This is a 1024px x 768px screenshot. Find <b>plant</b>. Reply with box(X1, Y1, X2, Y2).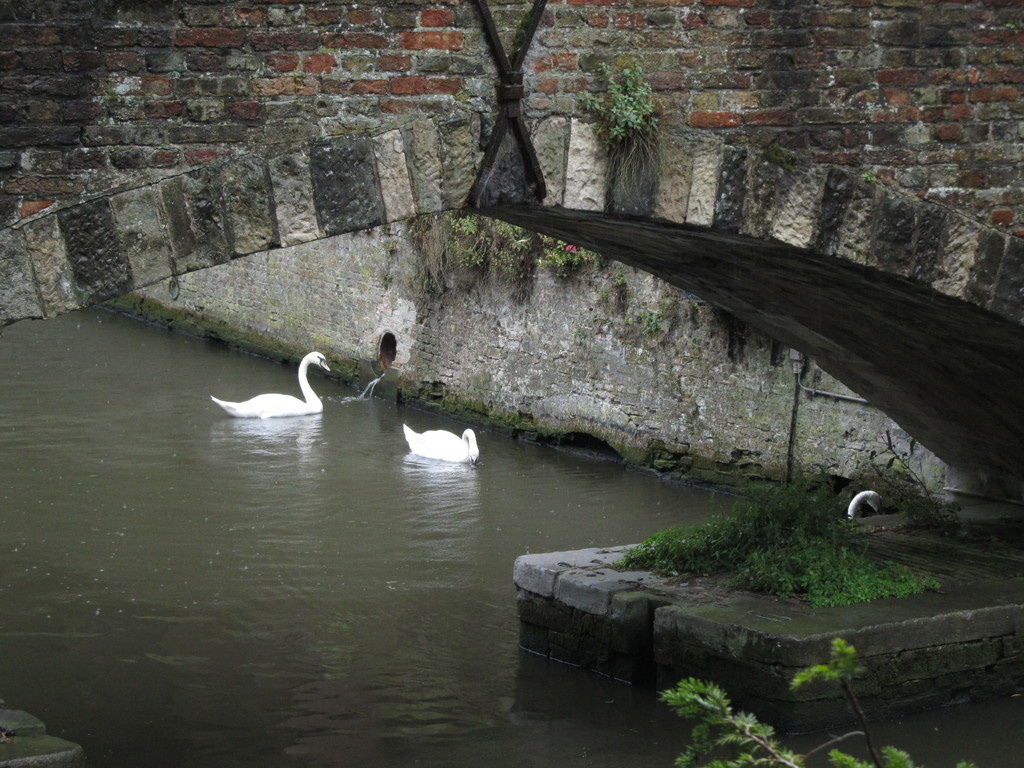
box(627, 299, 665, 331).
